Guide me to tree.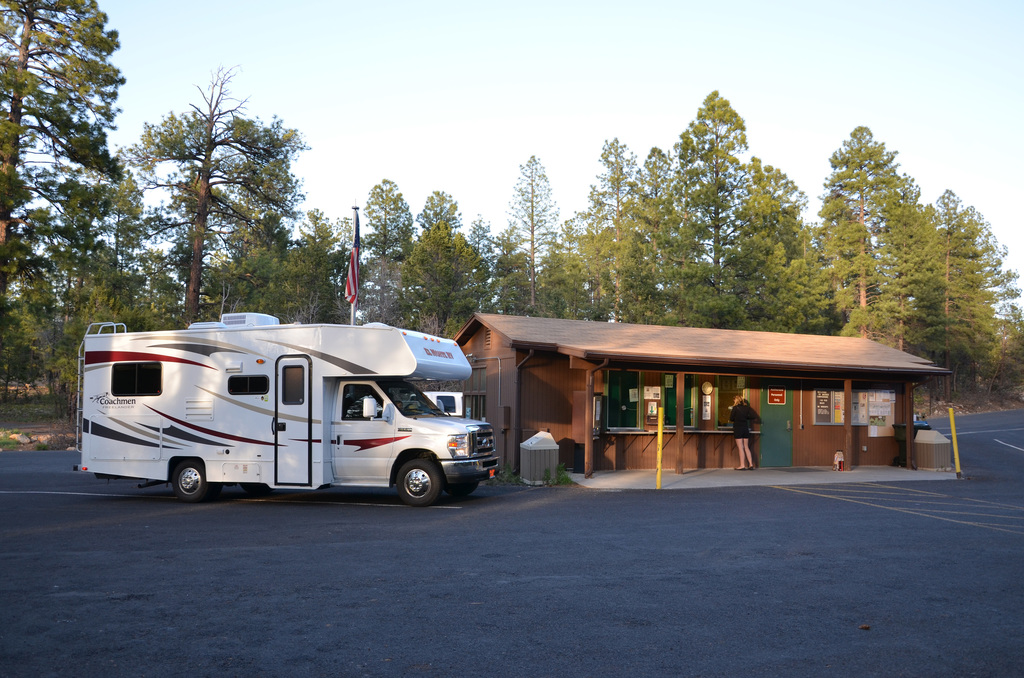
Guidance: 269/202/351/324.
